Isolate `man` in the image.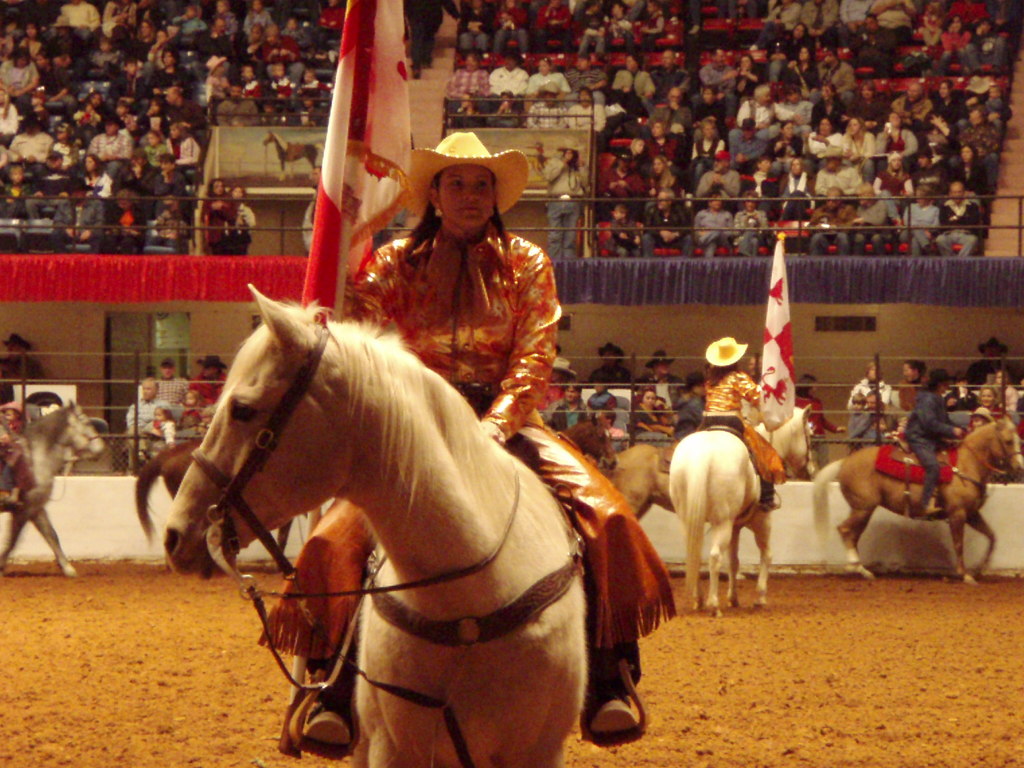
Isolated region: select_region(943, 376, 980, 413).
